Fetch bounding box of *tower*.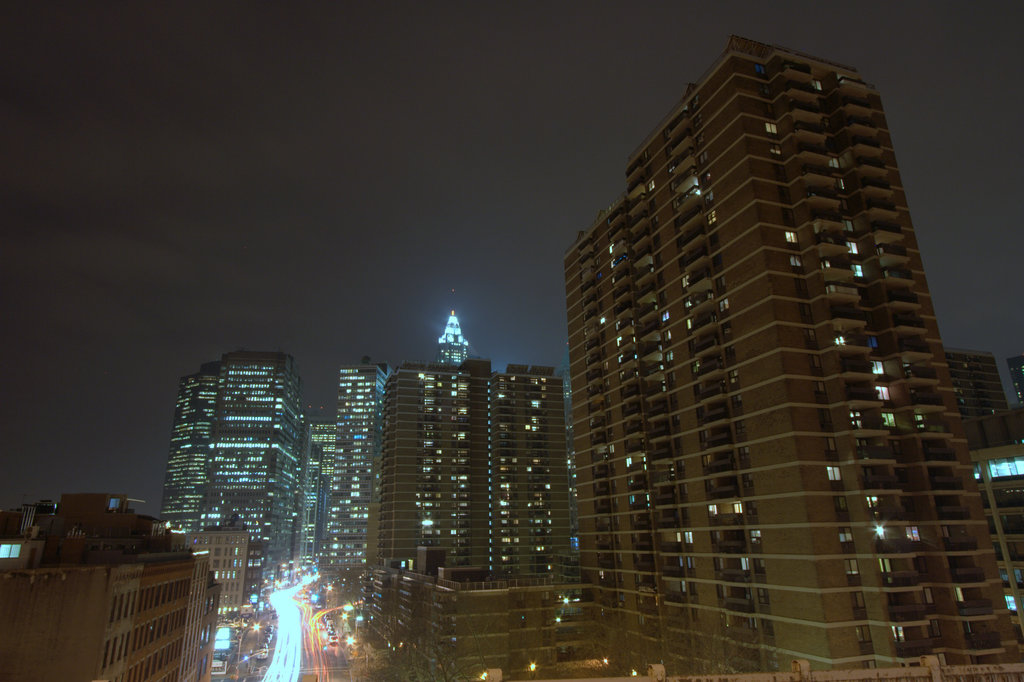
Bbox: 487:363:571:580.
